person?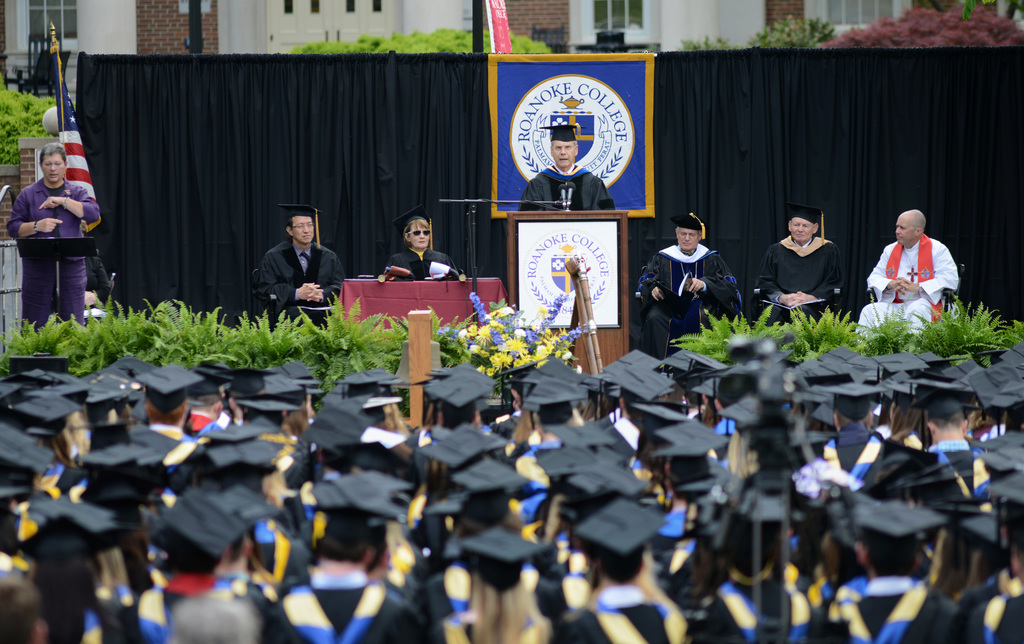
detection(252, 201, 349, 327)
